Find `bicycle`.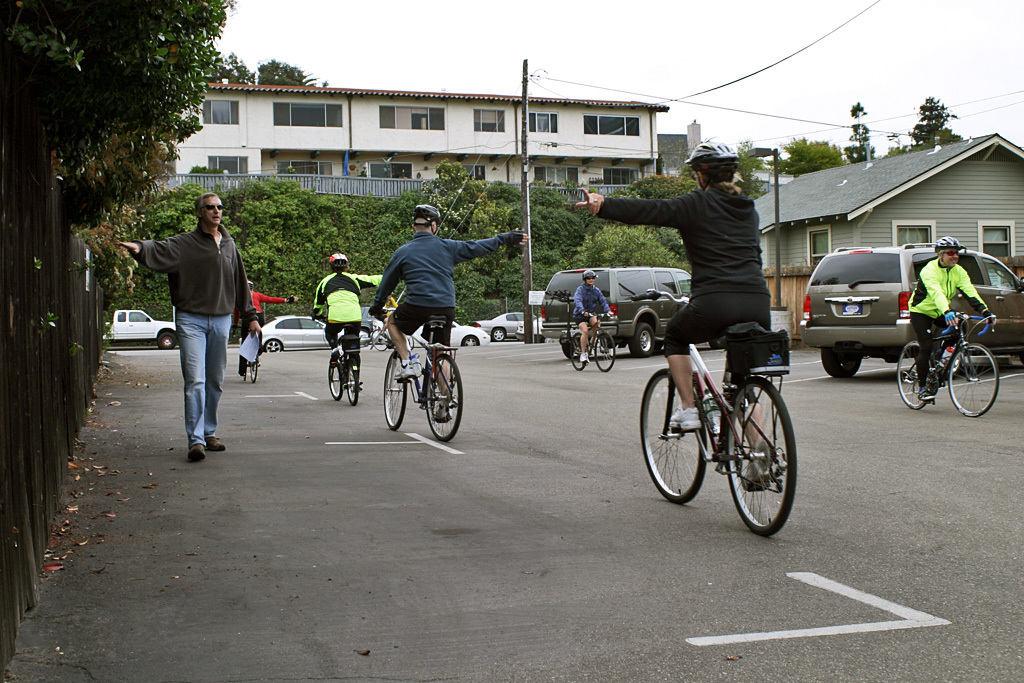
detection(241, 316, 258, 385).
